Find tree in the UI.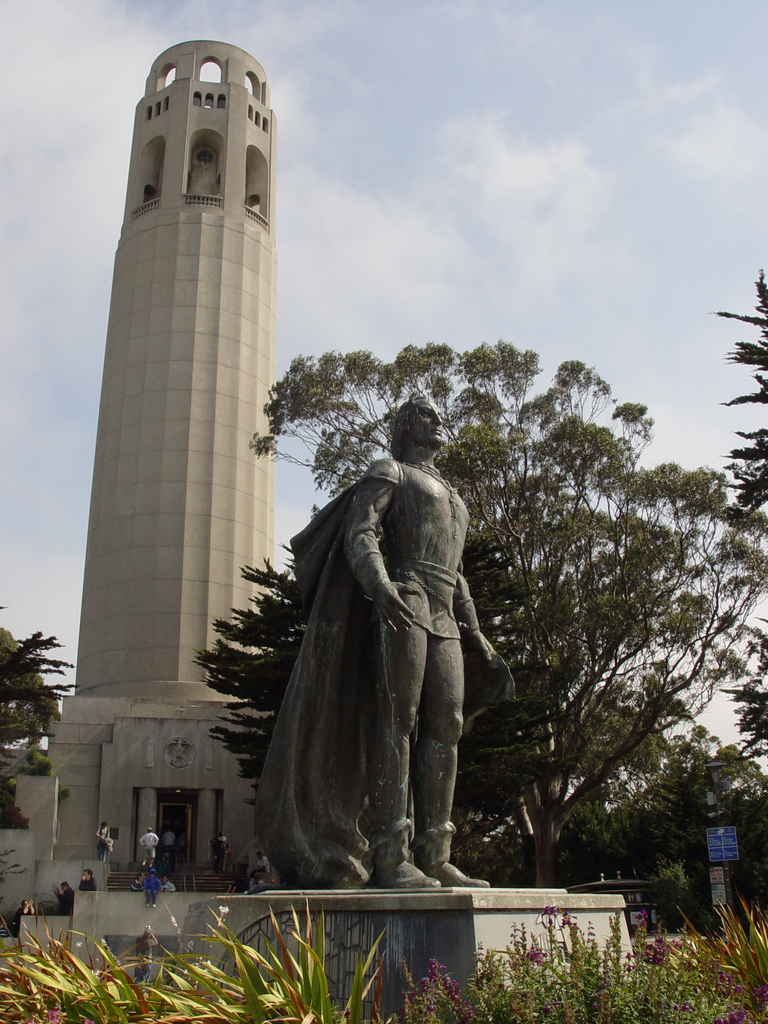
UI element at l=241, t=339, r=767, b=892.
